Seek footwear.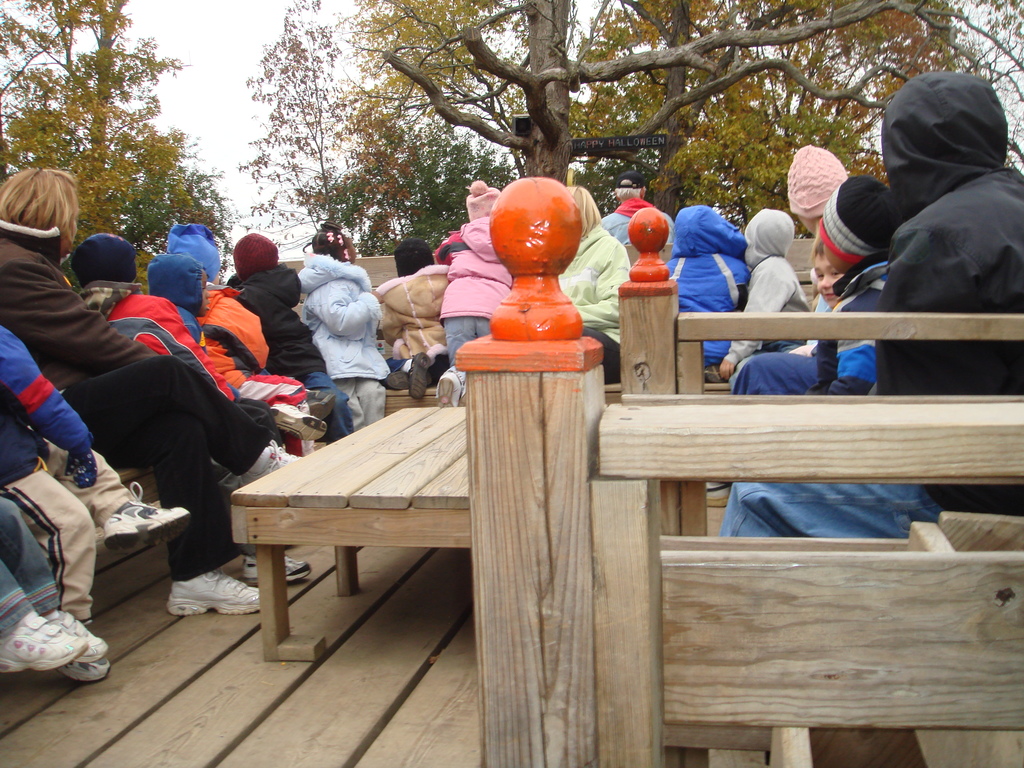
<box>703,482,732,507</box>.
